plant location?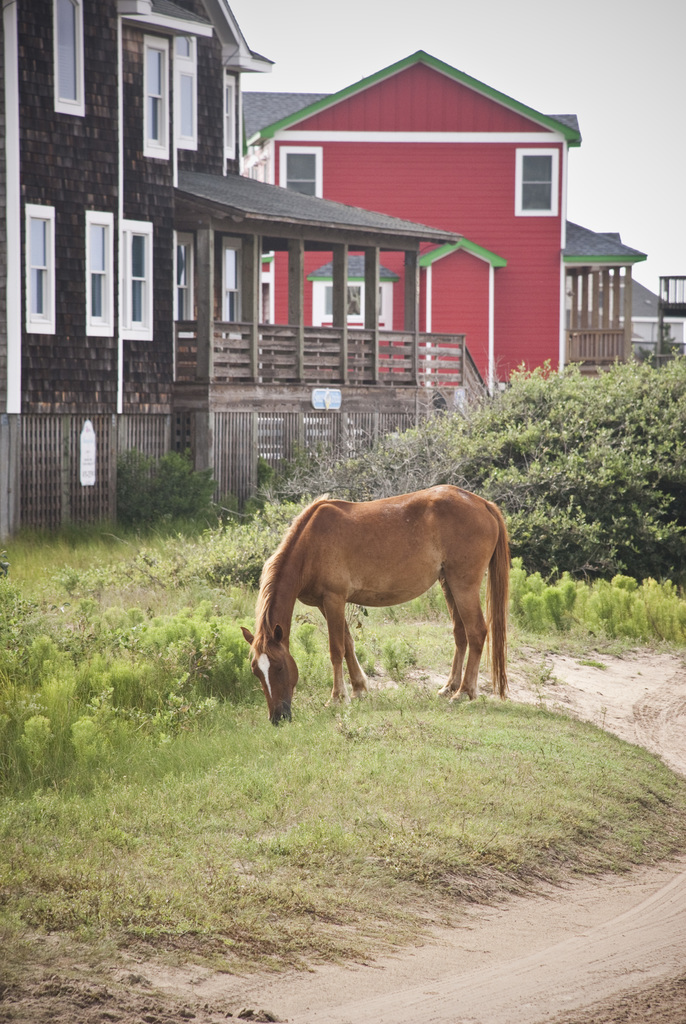
box(253, 452, 314, 520)
